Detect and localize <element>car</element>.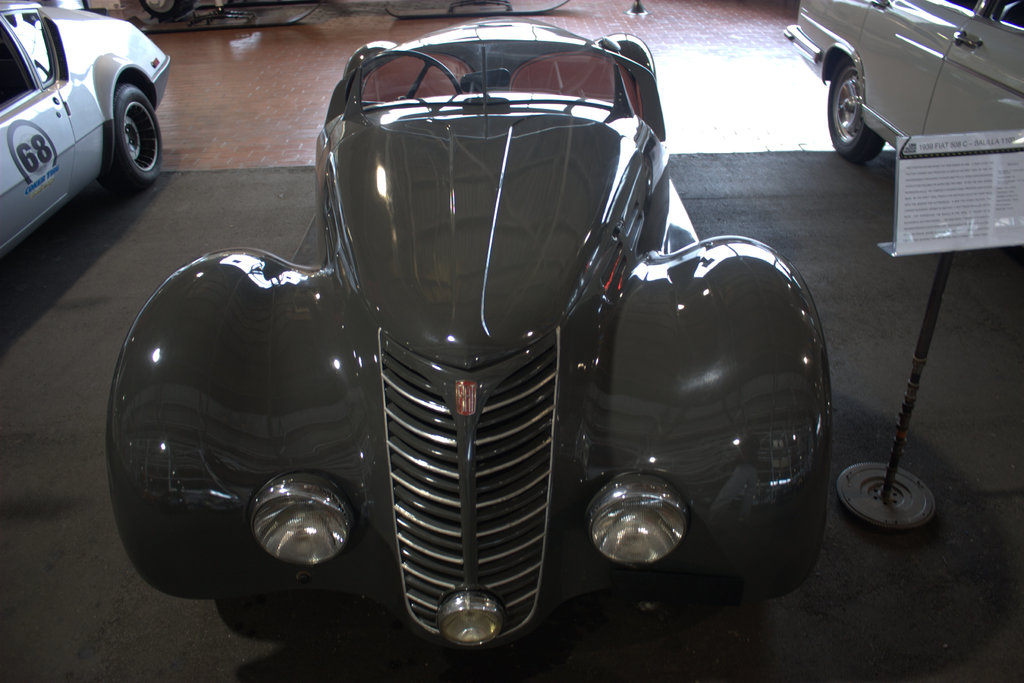
Localized at detection(108, 12, 836, 646).
